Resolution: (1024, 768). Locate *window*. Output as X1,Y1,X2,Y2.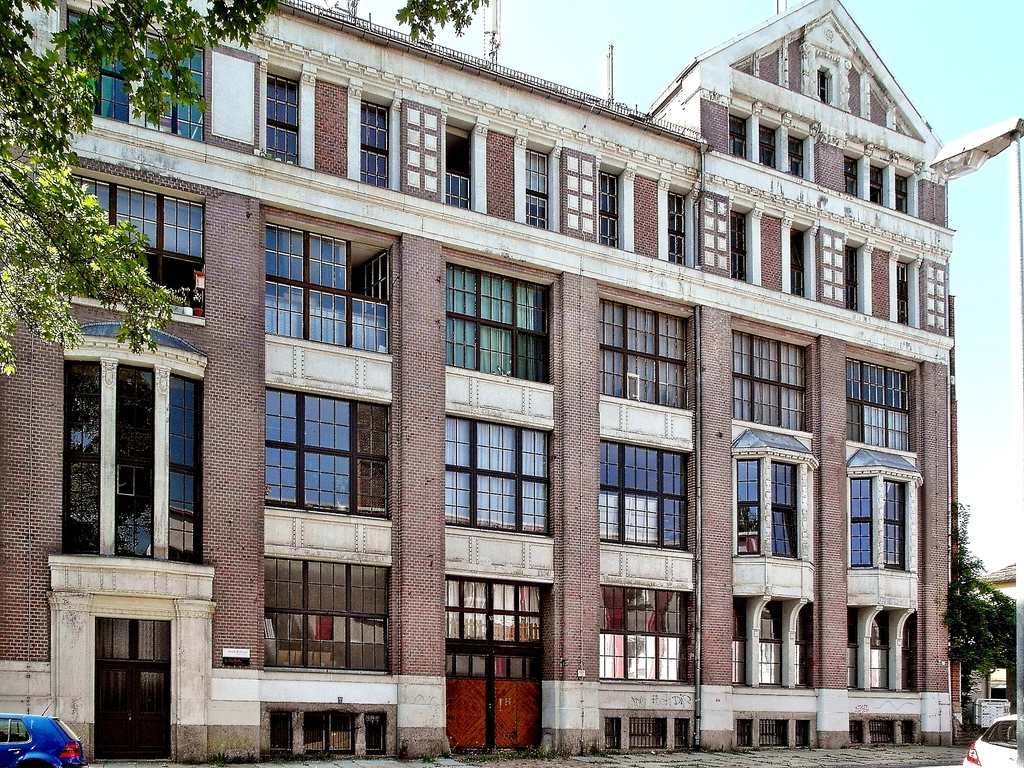
733,333,811,428.
